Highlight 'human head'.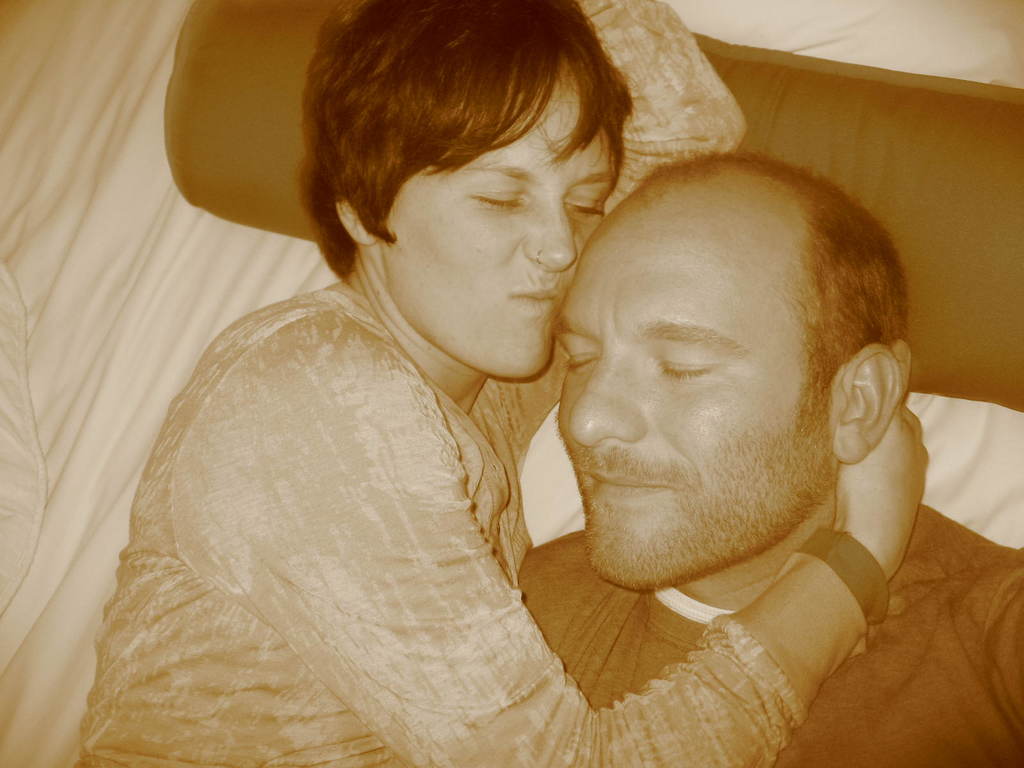
Highlighted region: {"x1": 550, "y1": 146, "x2": 913, "y2": 591}.
